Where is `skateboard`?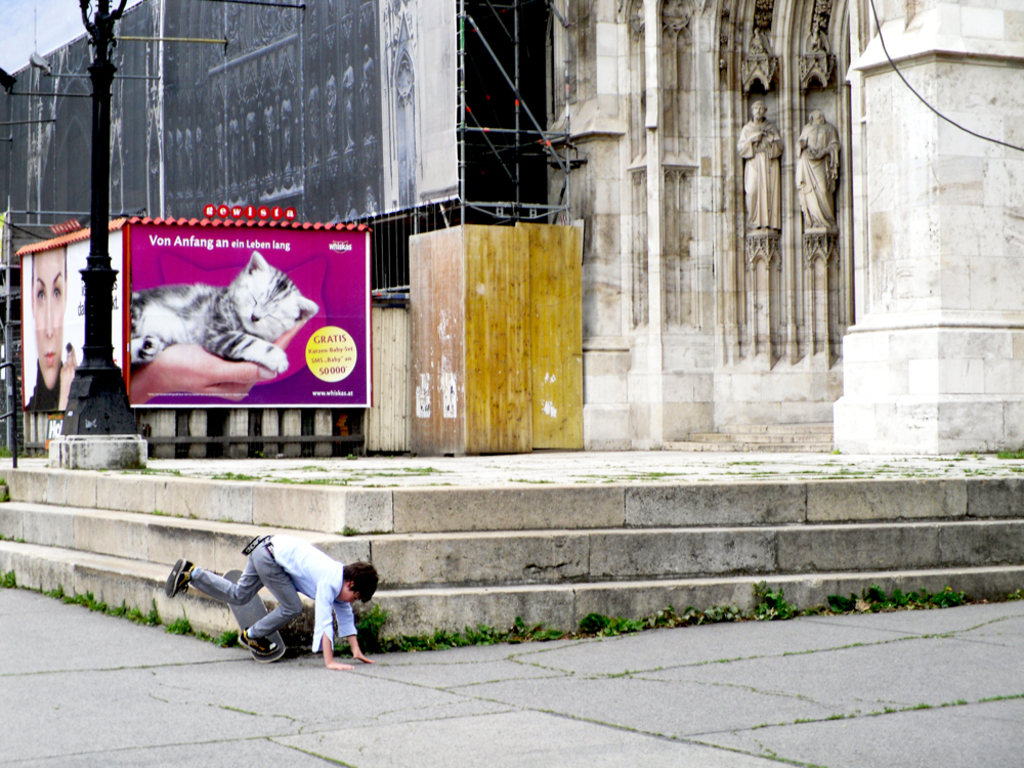
bbox=[220, 567, 286, 668].
